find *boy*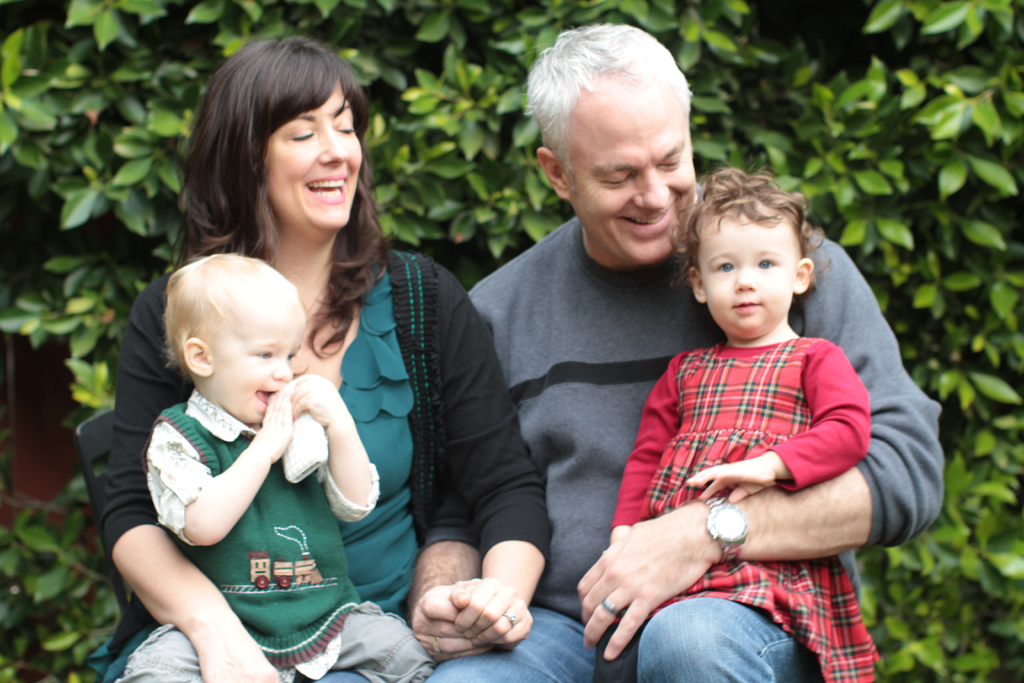
left=111, top=249, right=438, bottom=682
